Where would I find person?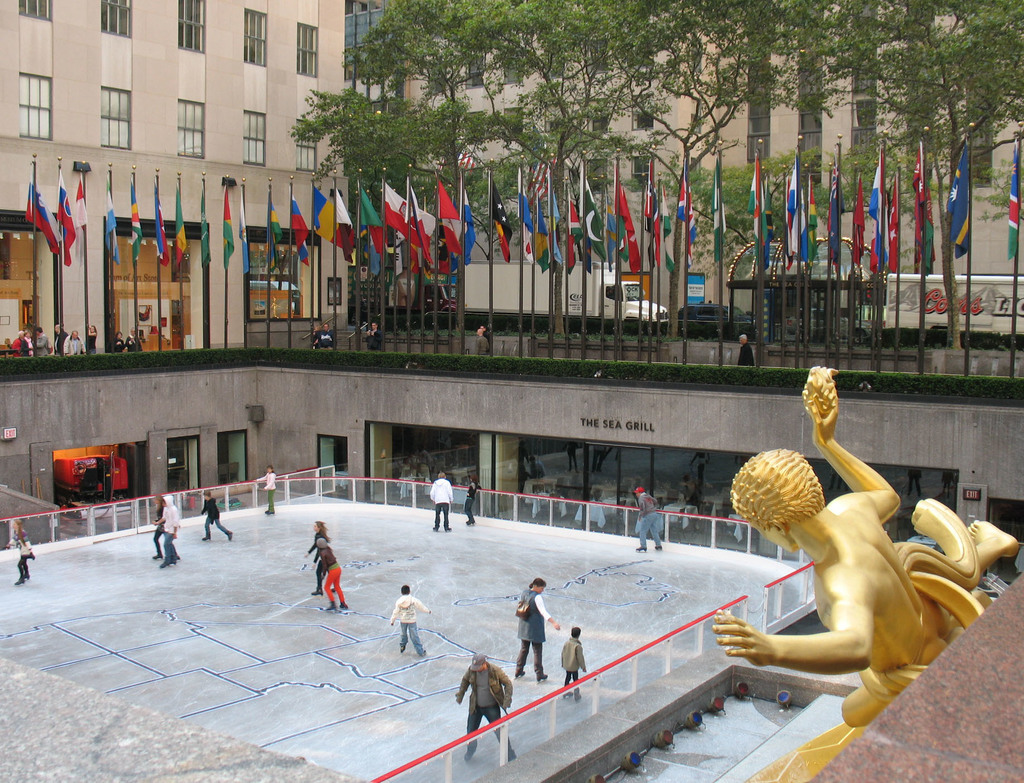
At [x1=317, y1=537, x2=349, y2=611].
